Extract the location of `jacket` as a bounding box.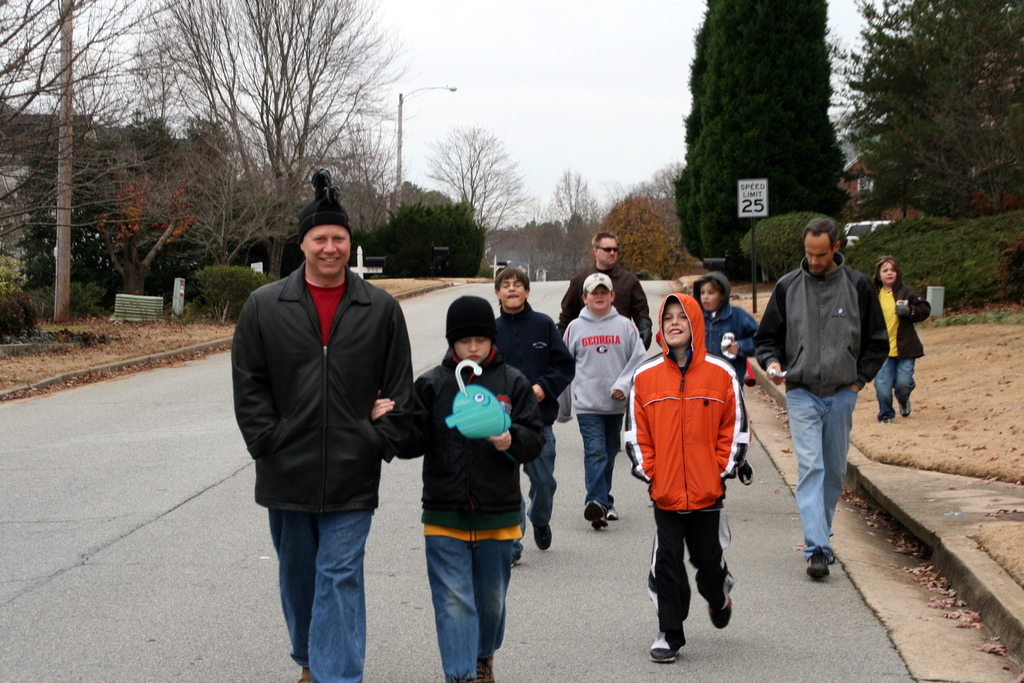
crop(371, 346, 540, 534).
